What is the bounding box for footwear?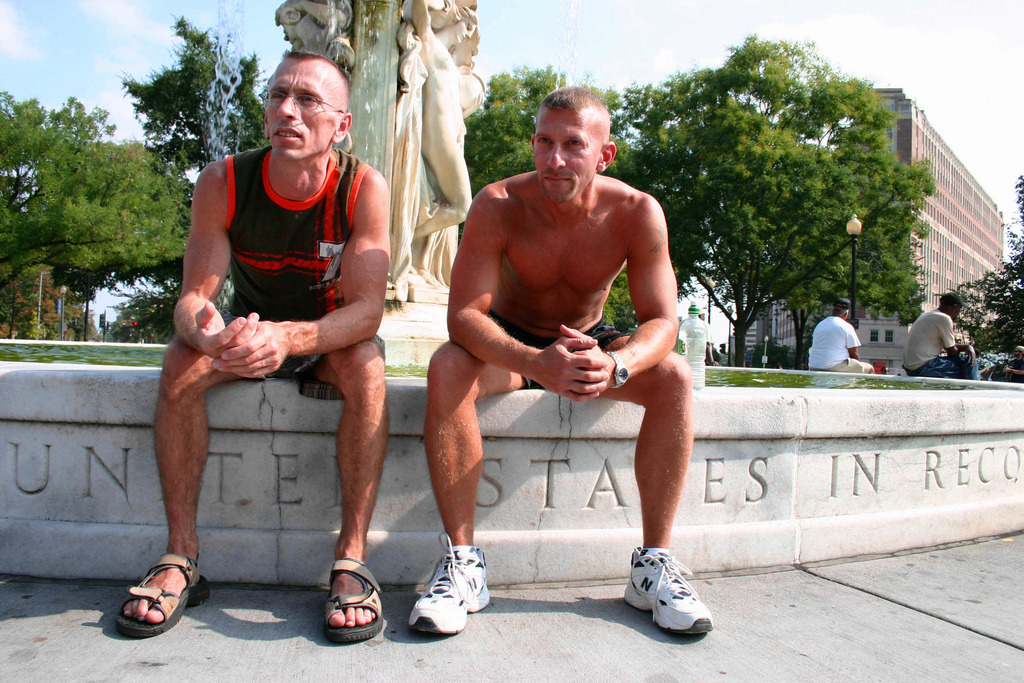
[328, 566, 382, 651].
